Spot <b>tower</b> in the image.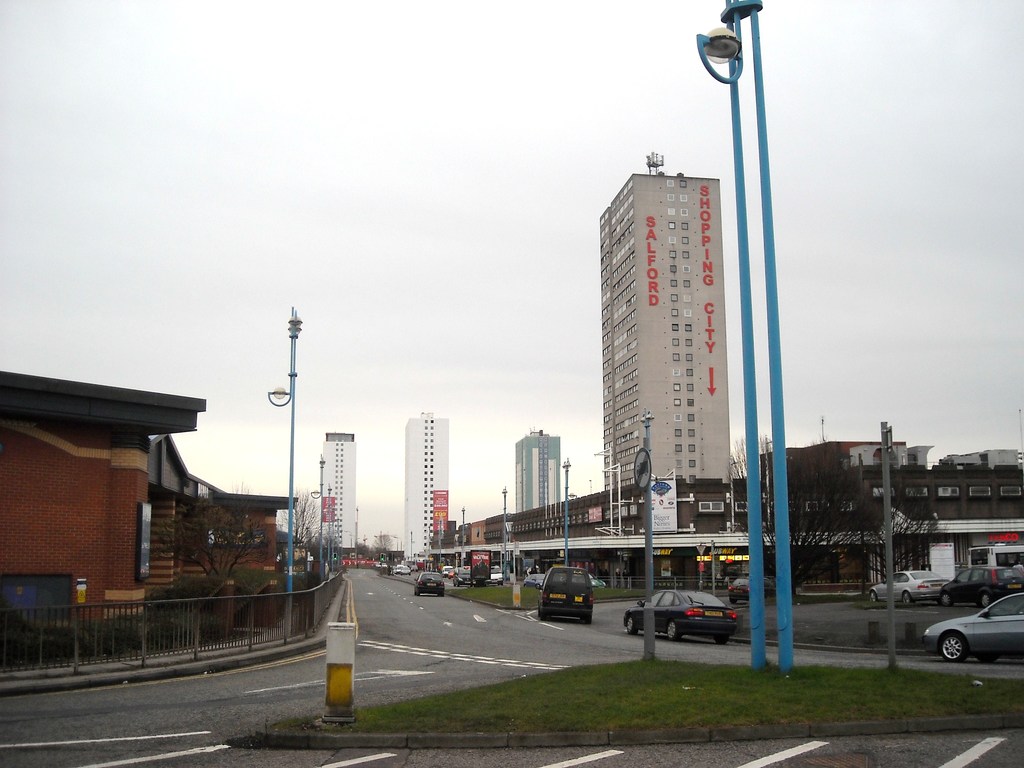
<b>tower</b> found at BBox(570, 109, 765, 554).
